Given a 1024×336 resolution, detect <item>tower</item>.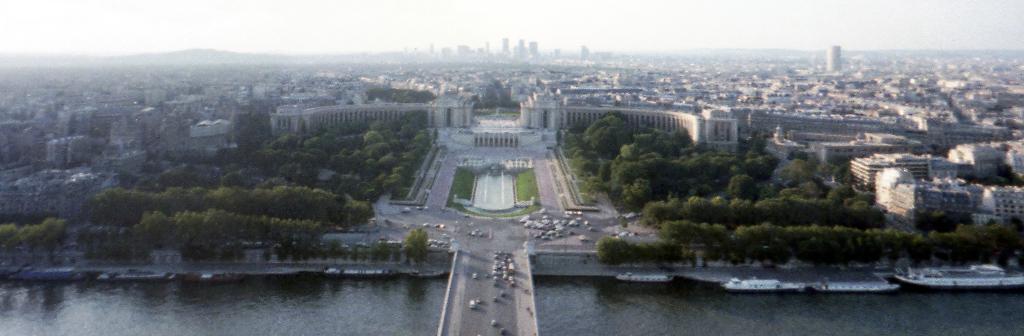
detection(824, 44, 842, 71).
